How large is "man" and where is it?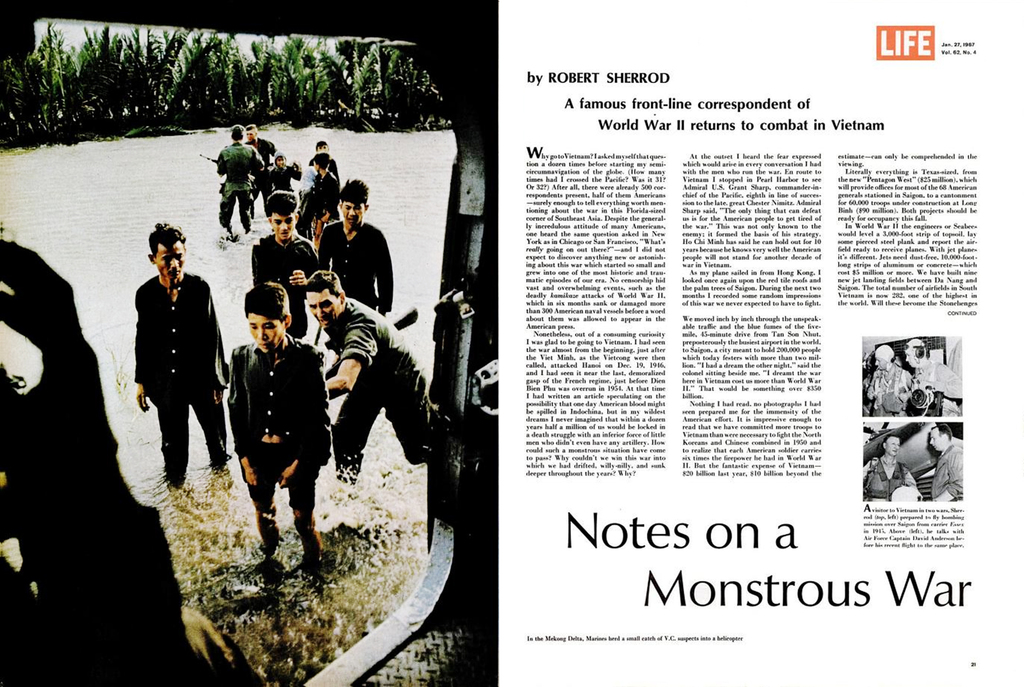
Bounding box: detection(251, 189, 321, 339).
